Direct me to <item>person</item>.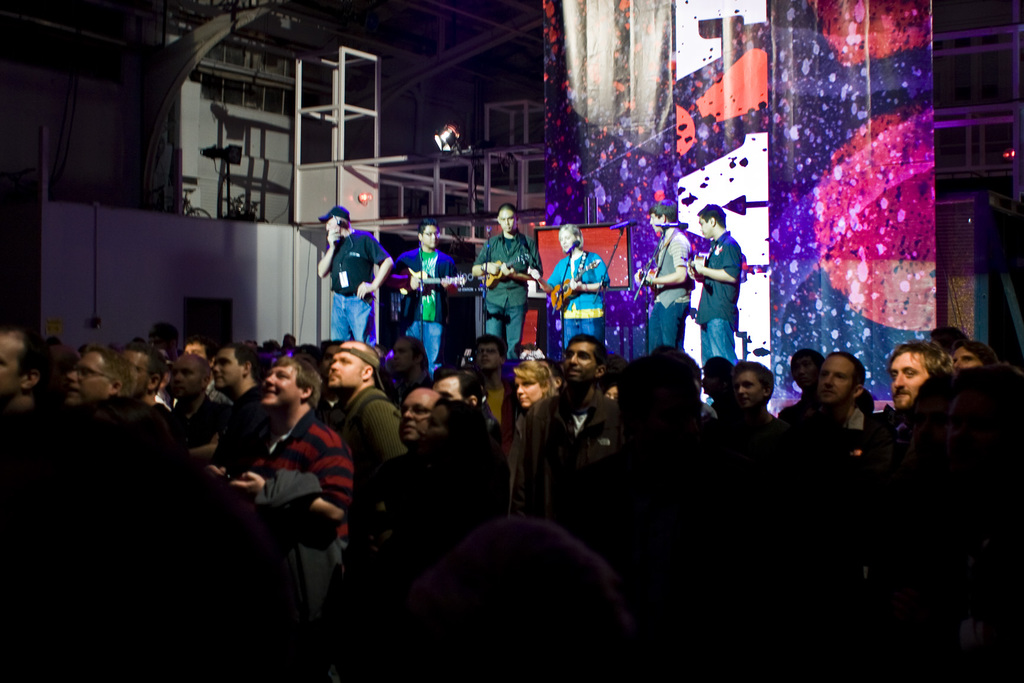
Direction: locate(317, 202, 394, 348).
